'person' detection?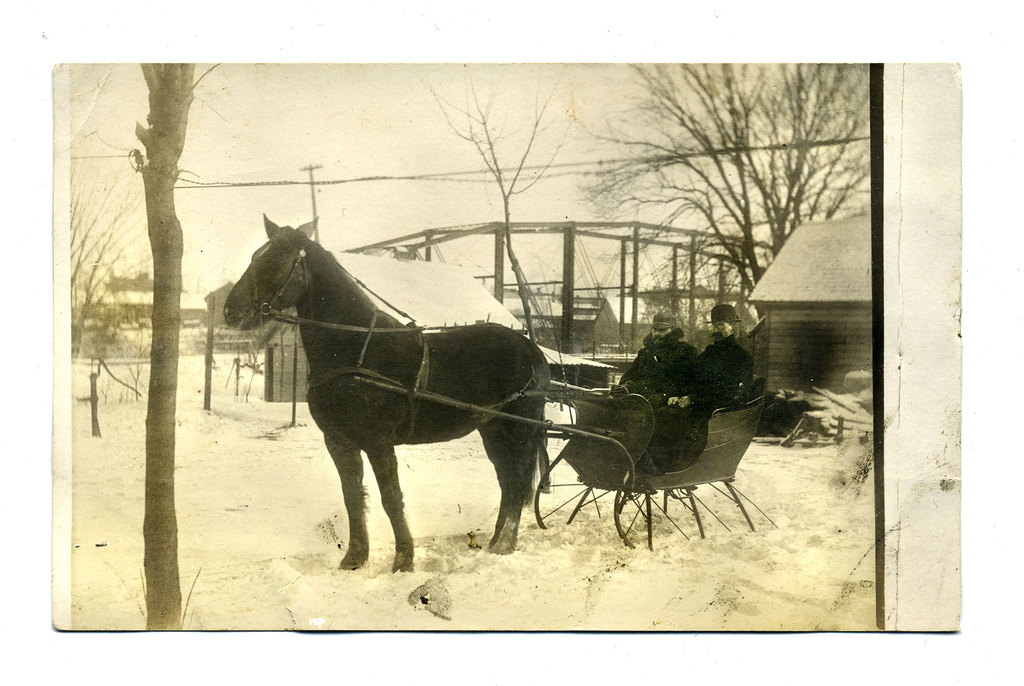
x1=653, y1=306, x2=755, y2=475
